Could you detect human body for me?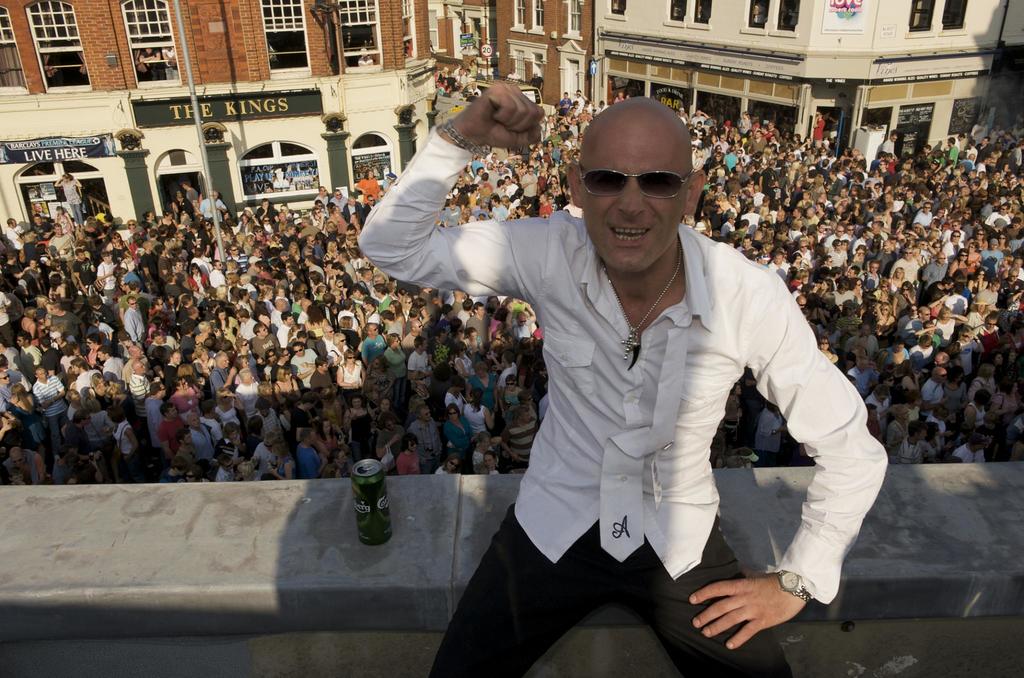
Detection result: select_region(371, 131, 871, 672).
